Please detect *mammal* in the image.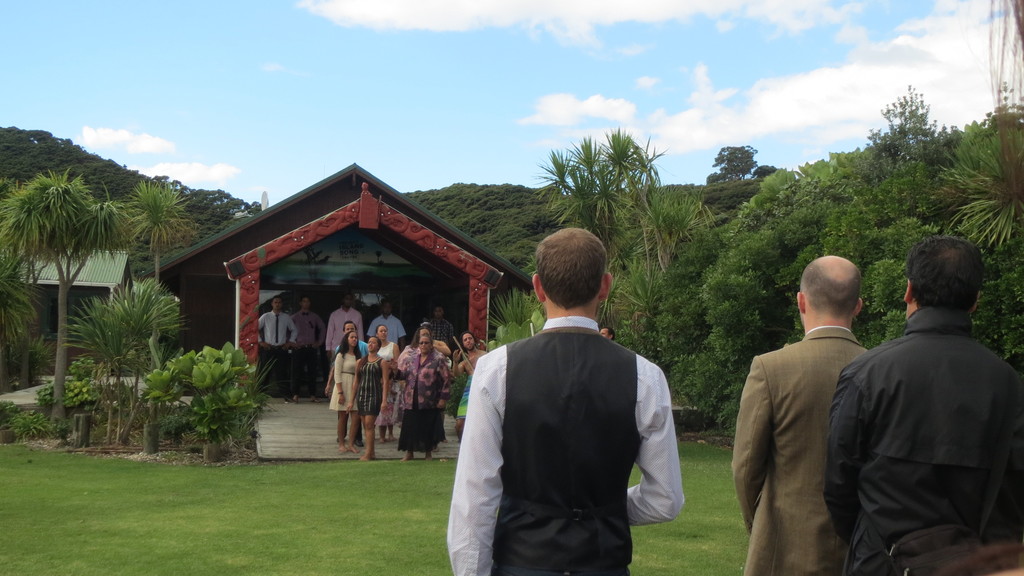
368:297:411:351.
